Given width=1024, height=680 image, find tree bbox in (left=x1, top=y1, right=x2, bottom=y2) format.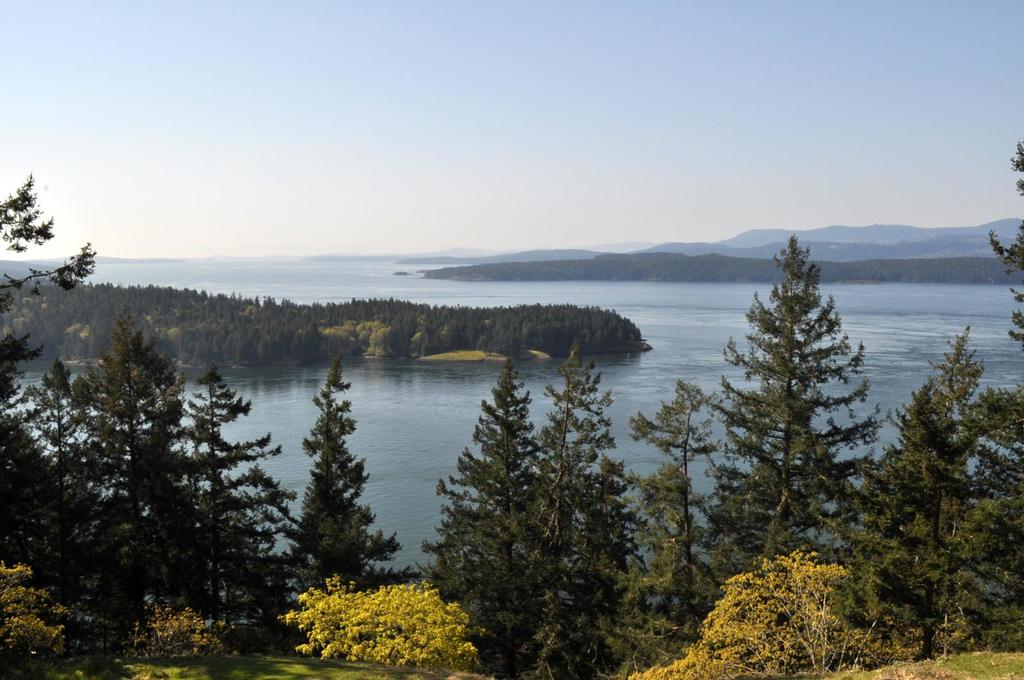
(left=716, top=233, right=889, bottom=560).
